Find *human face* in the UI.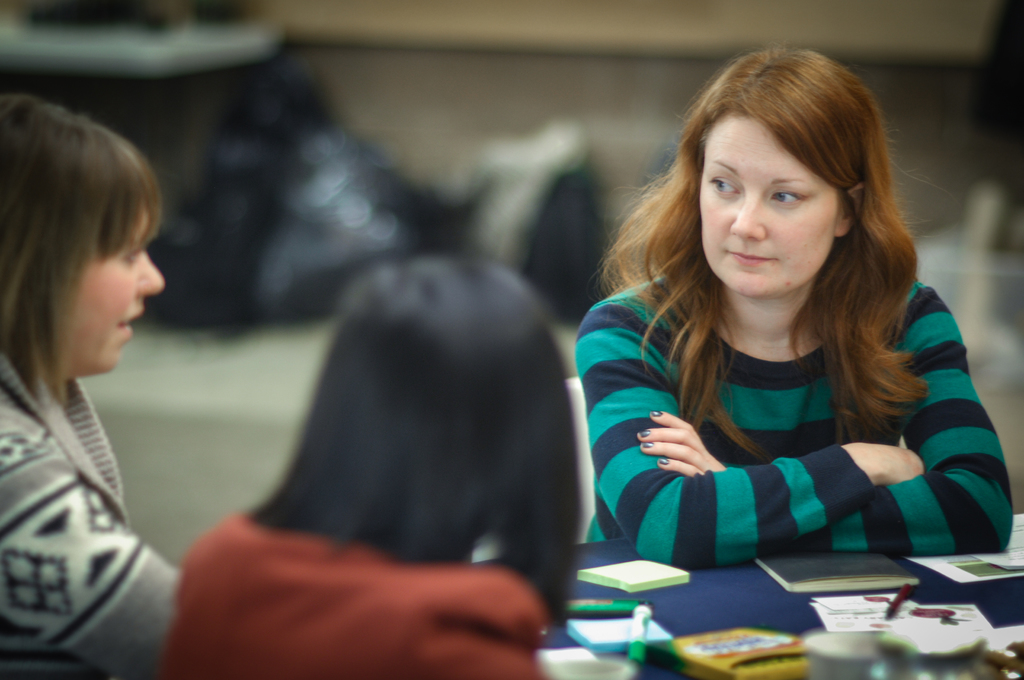
UI element at {"x1": 705, "y1": 111, "x2": 840, "y2": 301}.
